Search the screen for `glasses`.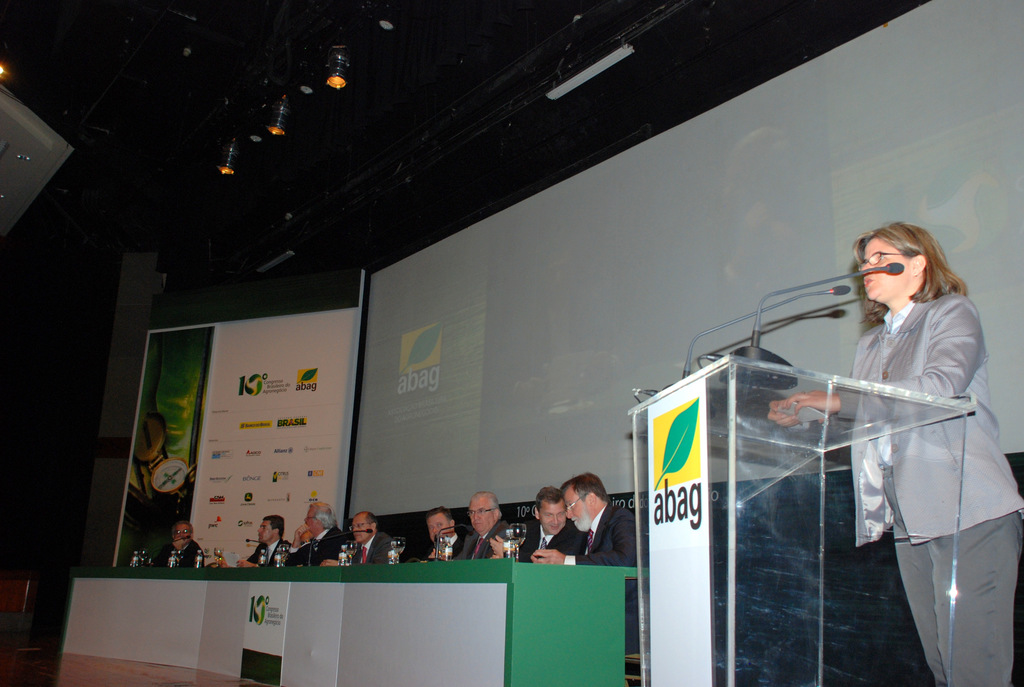
Found at [305, 516, 319, 519].
